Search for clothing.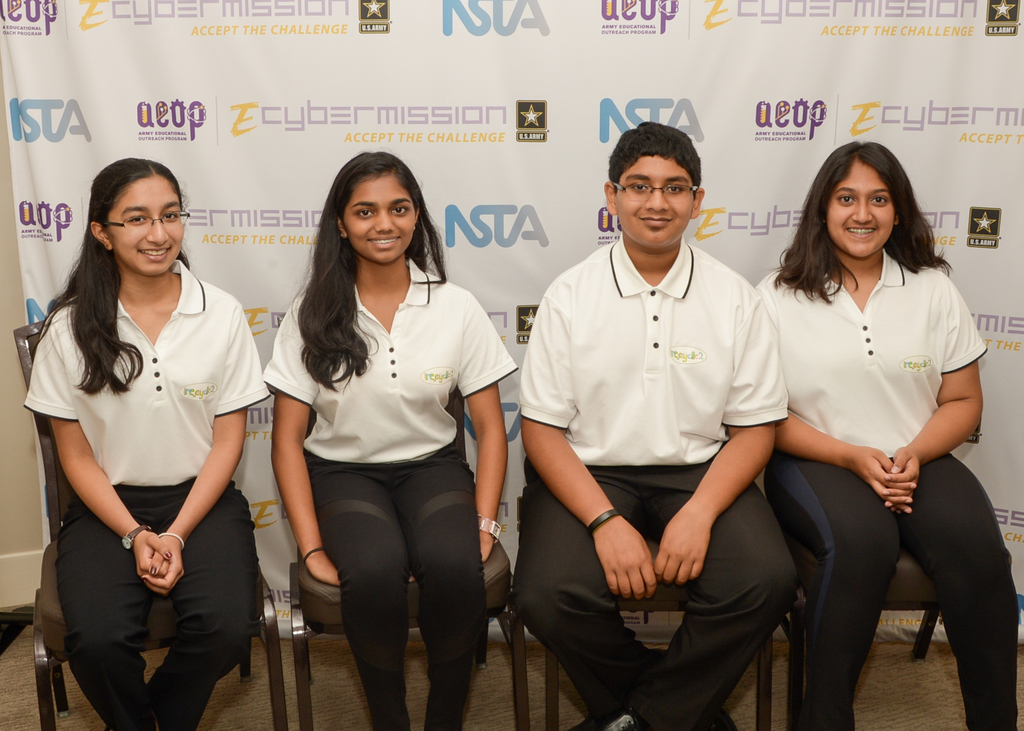
Found at left=262, top=260, right=516, bottom=730.
